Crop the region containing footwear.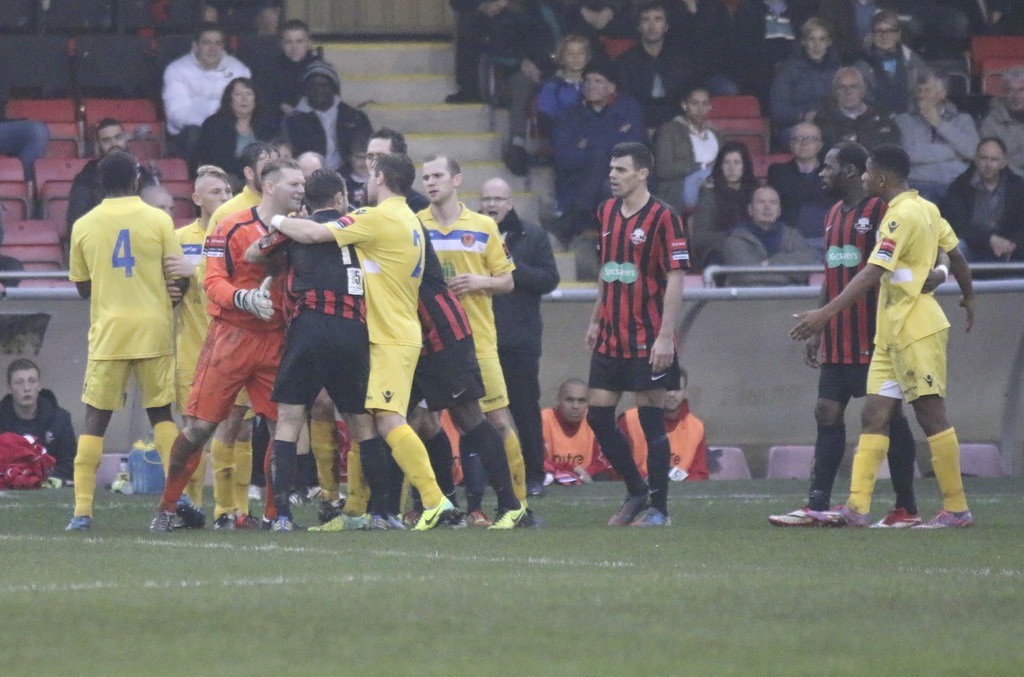
Crop region: (left=243, top=511, right=269, bottom=531).
